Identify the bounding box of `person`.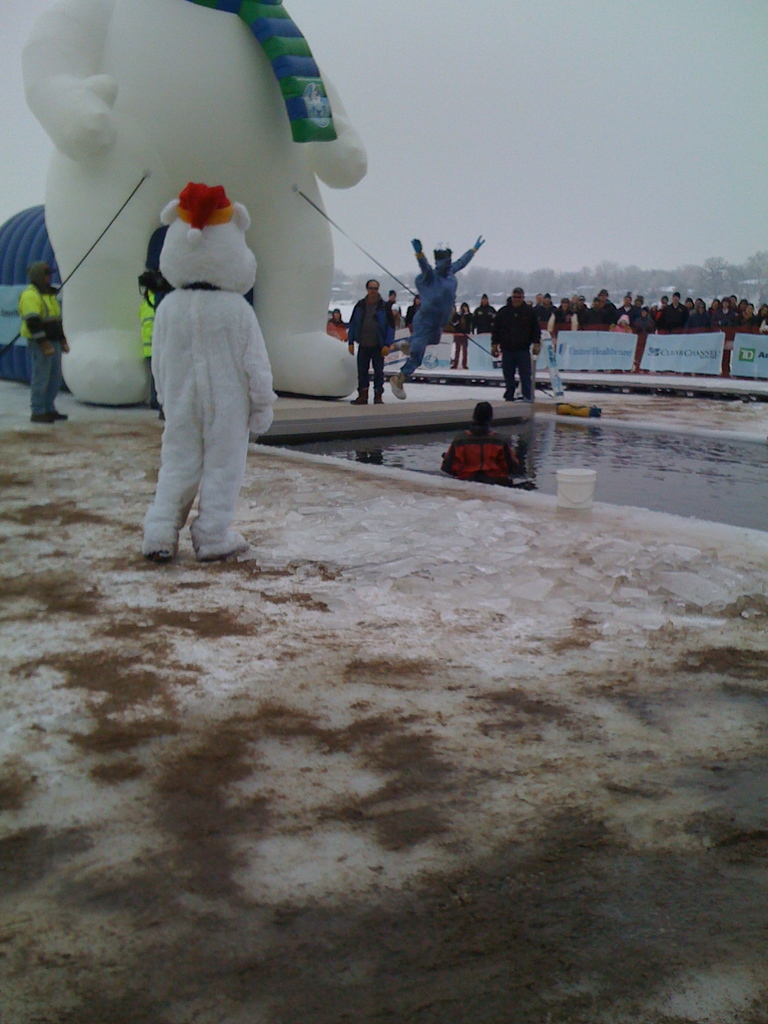
region(140, 125, 269, 552).
